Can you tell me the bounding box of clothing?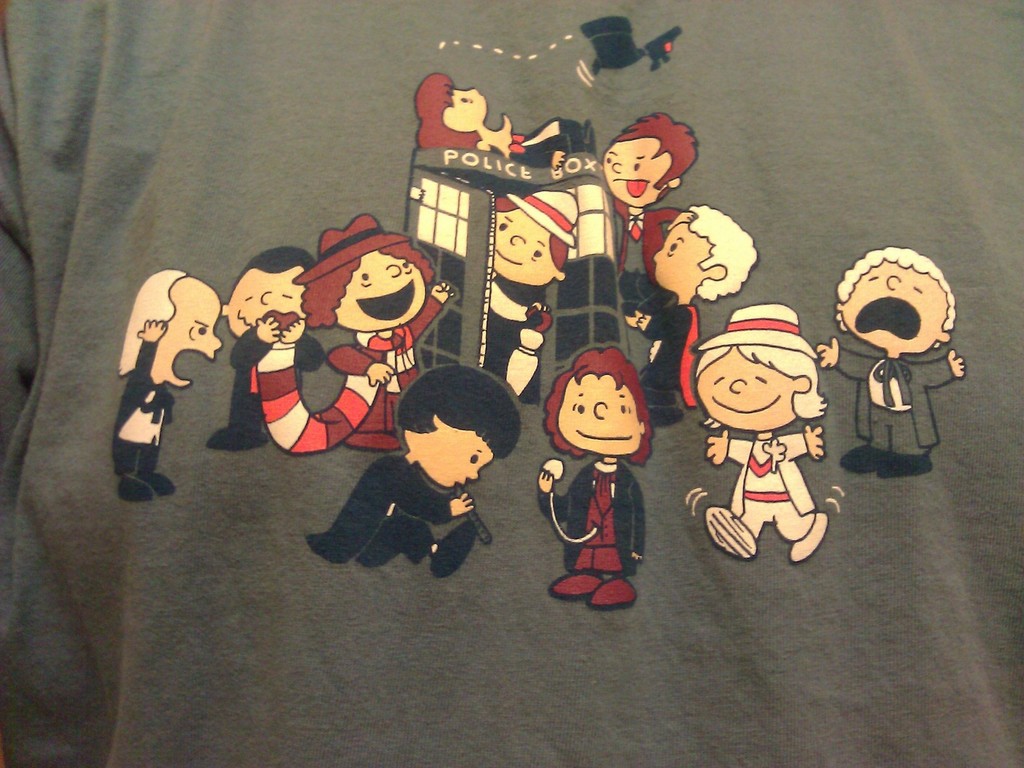
<region>724, 431, 820, 546</region>.
